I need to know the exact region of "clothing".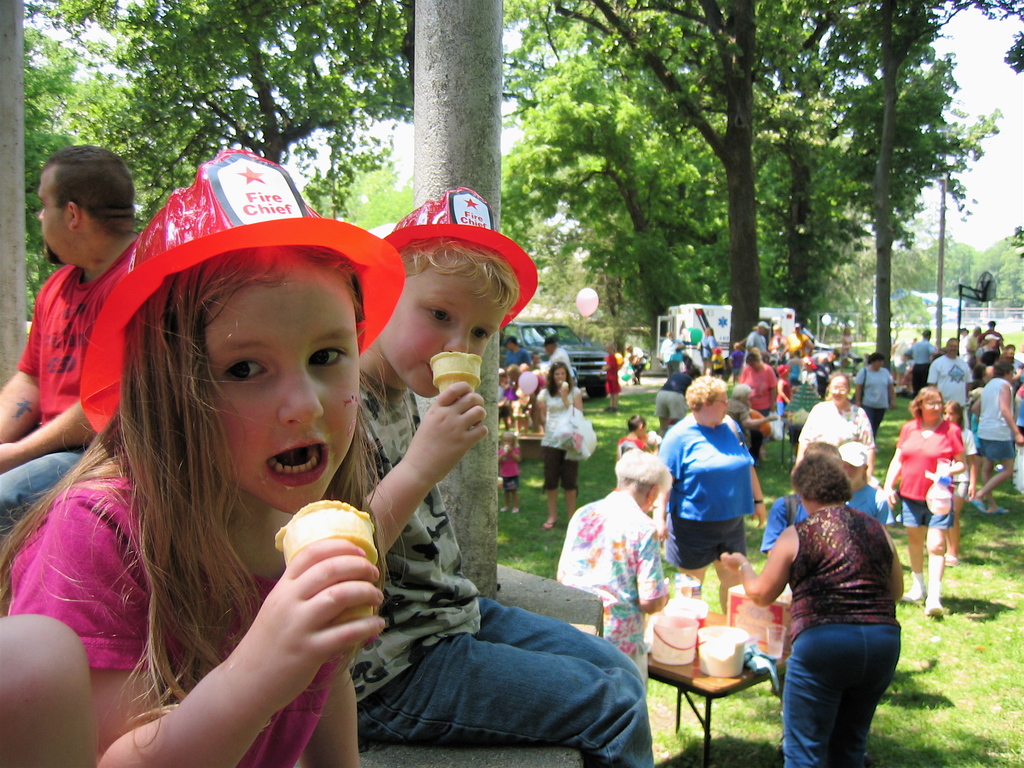
Region: {"x1": 0, "y1": 230, "x2": 144, "y2": 536}.
